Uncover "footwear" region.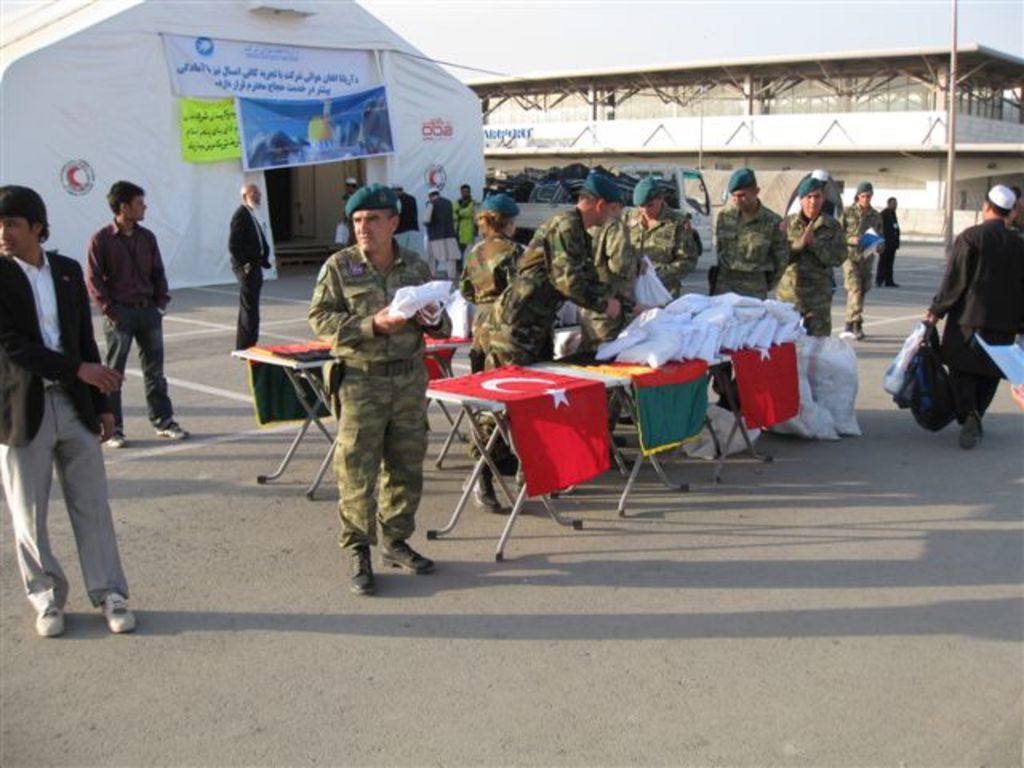
Uncovered: locate(466, 432, 522, 475).
